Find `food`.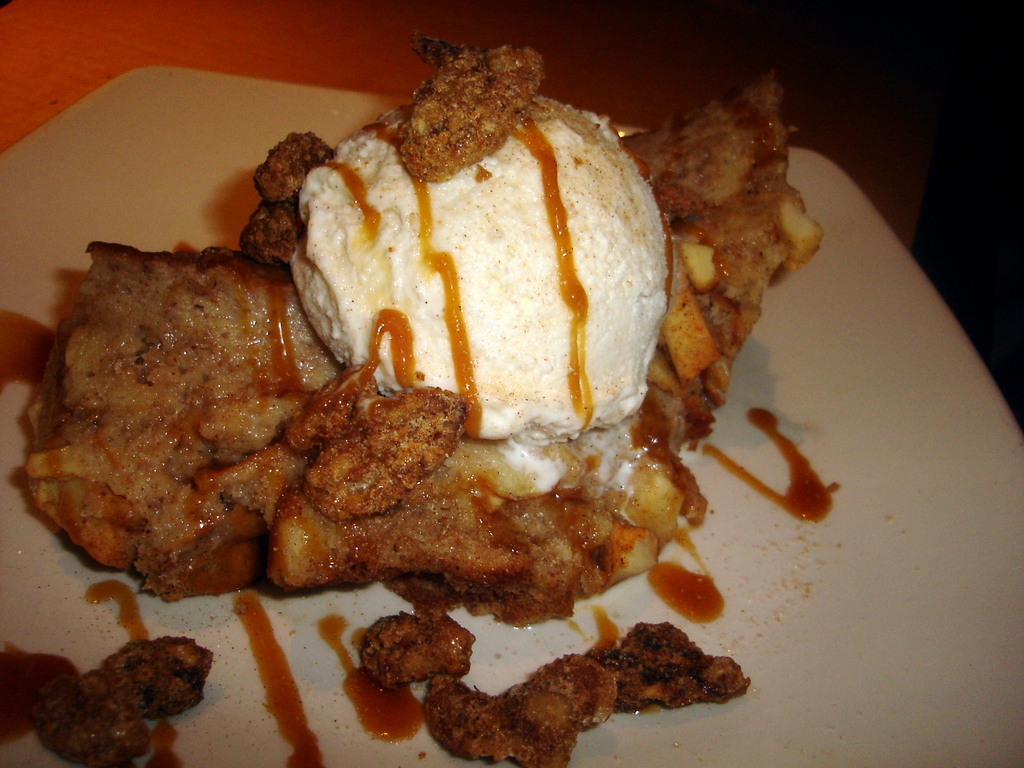
bbox(0, 640, 186, 767).
